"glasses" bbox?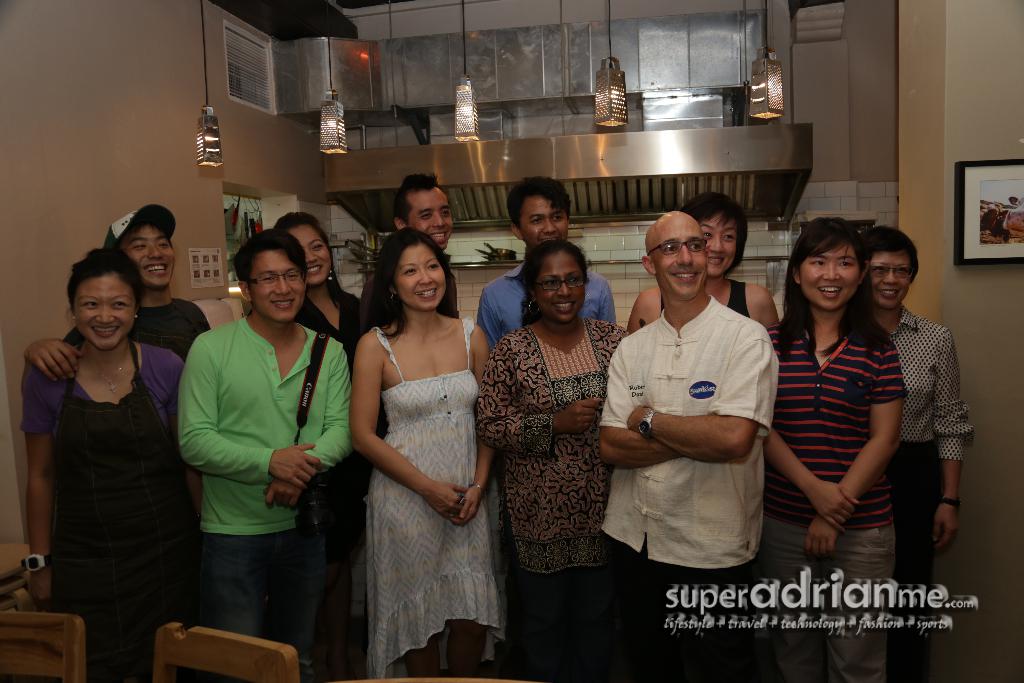
(644, 239, 709, 258)
